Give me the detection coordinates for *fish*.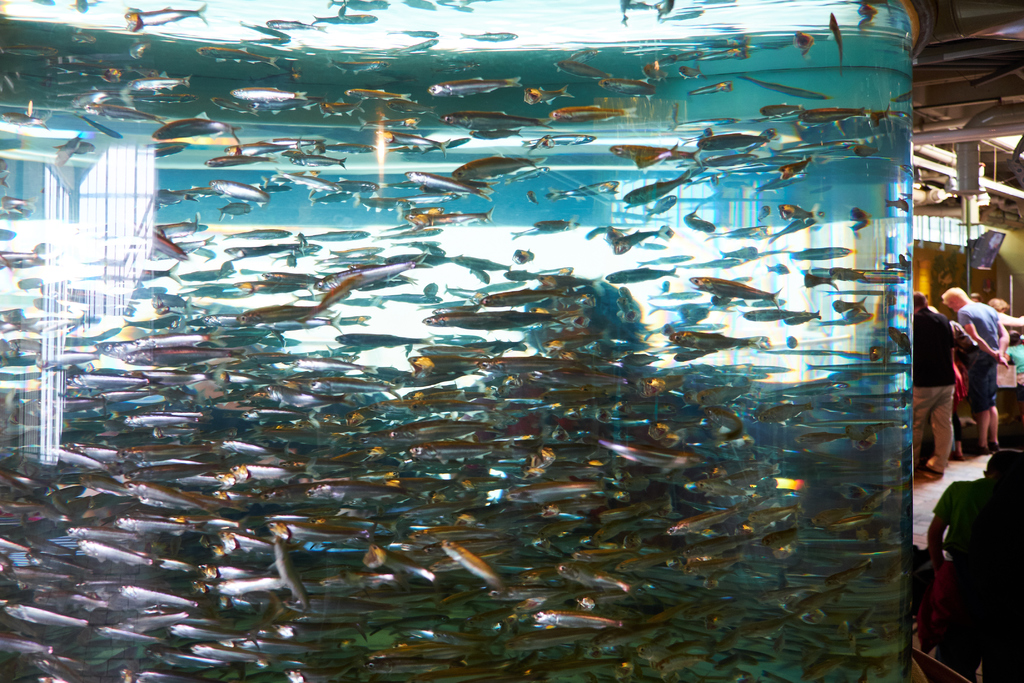
675:48:703:64.
